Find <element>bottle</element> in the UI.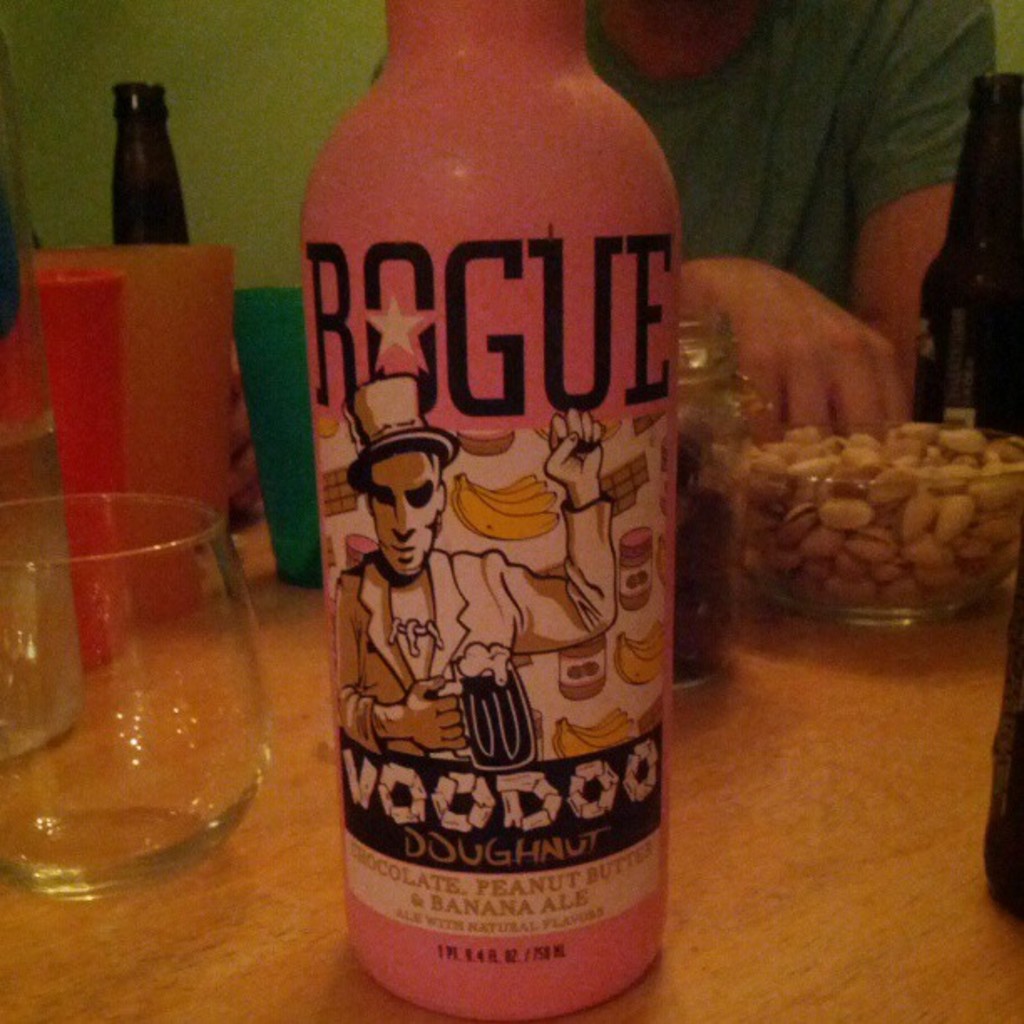
UI element at left=109, top=79, right=192, bottom=243.
